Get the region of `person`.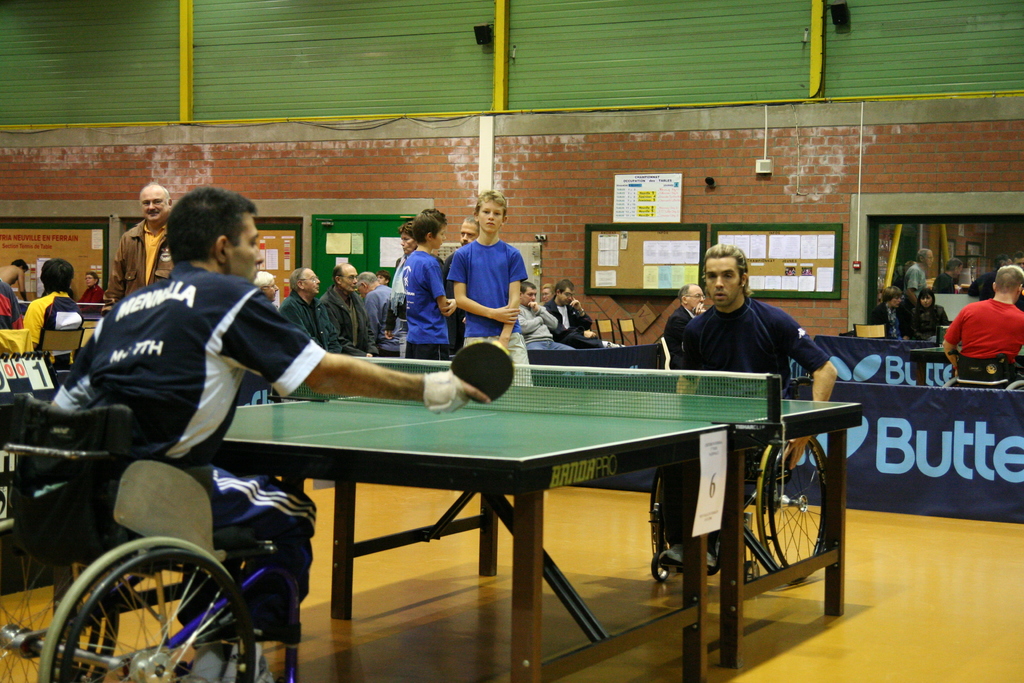
279/267/343/349.
